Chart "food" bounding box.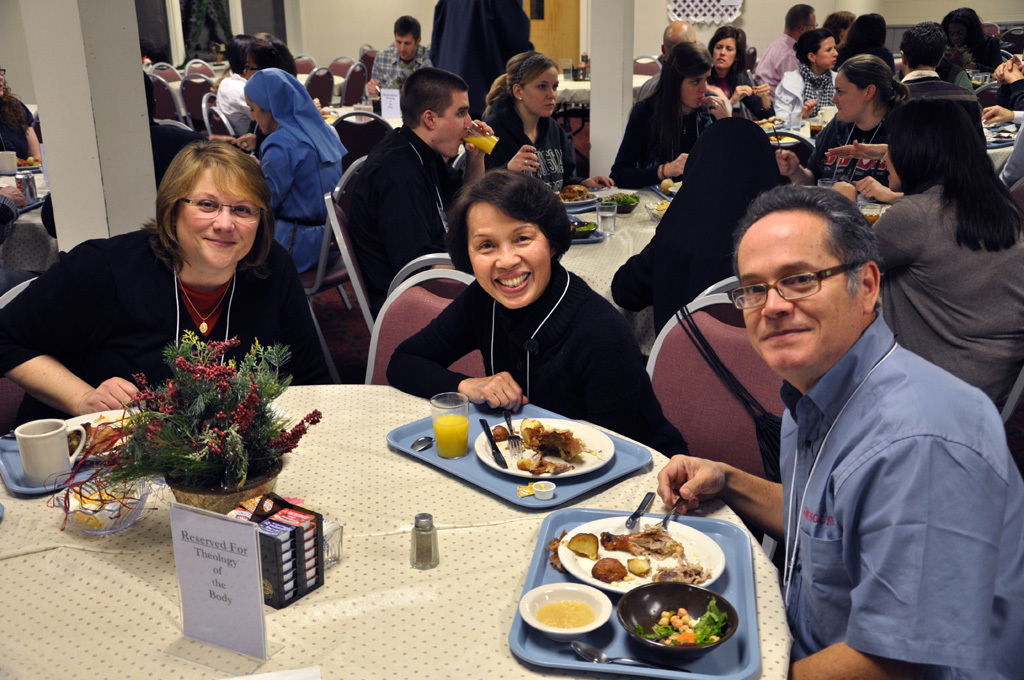
Charted: 650, 562, 711, 586.
